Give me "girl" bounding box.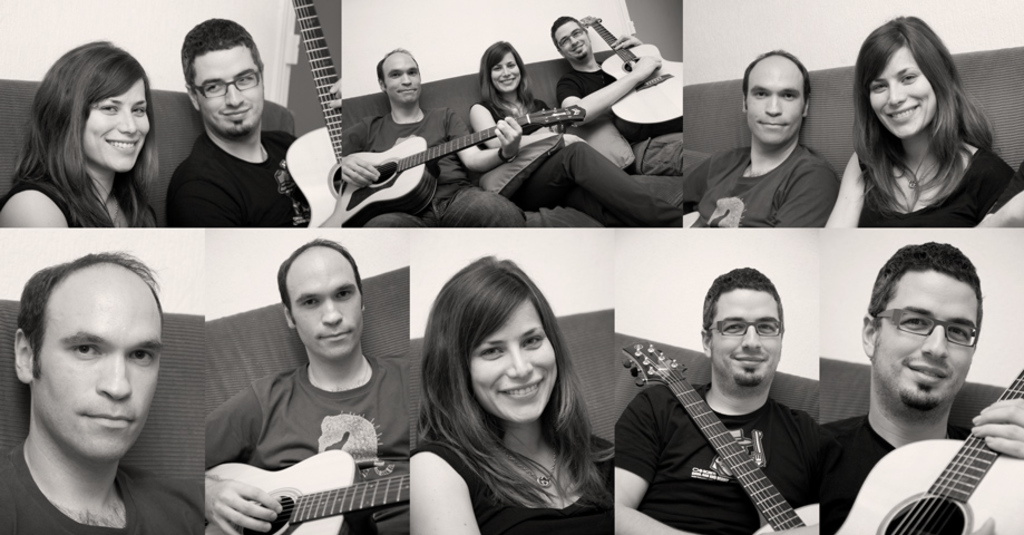
406:261:614:534.
